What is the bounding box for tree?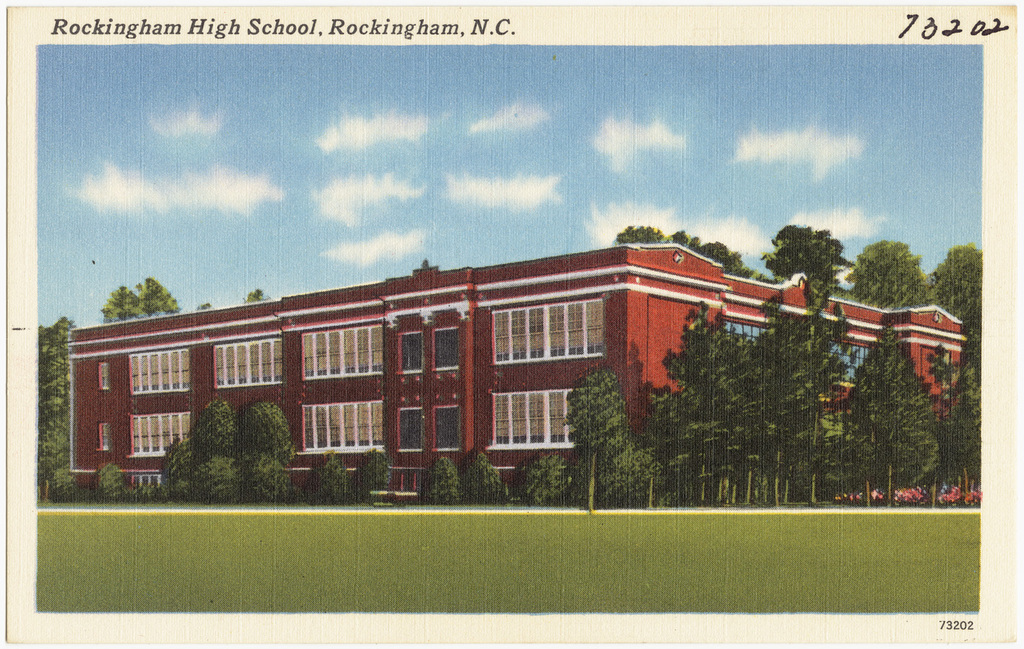
box=[186, 396, 248, 506].
